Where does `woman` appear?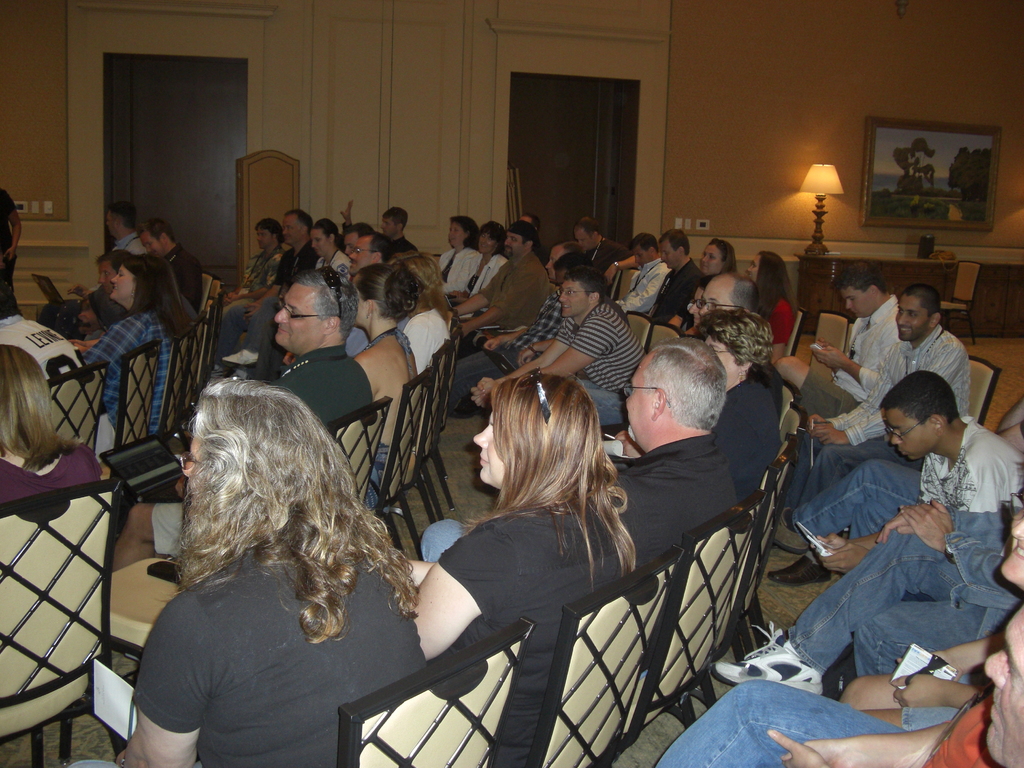
Appears at crop(702, 308, 788, 506).
